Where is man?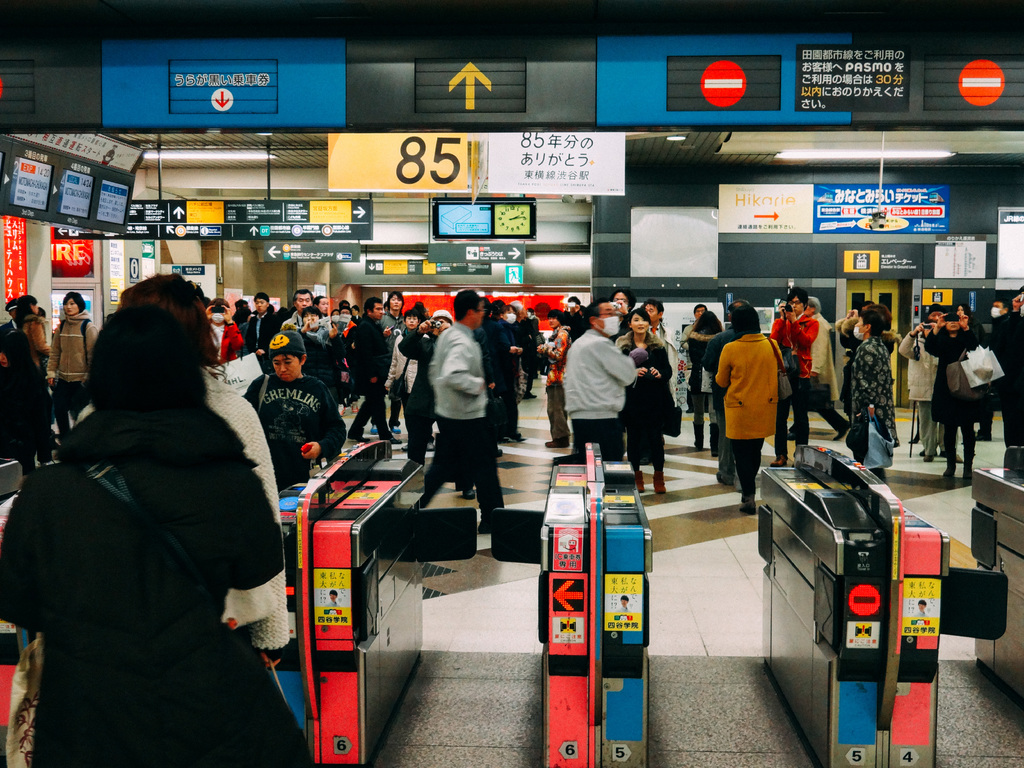
764, 286, 820, 467.
